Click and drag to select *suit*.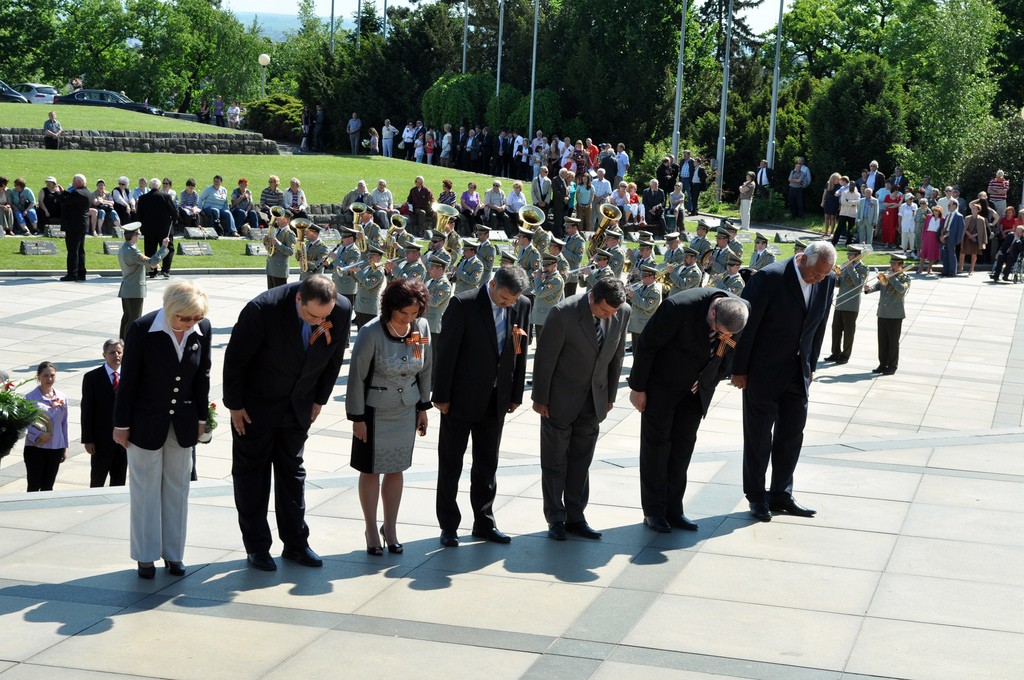
Selection: bbox(563, 231, 584, 275).
